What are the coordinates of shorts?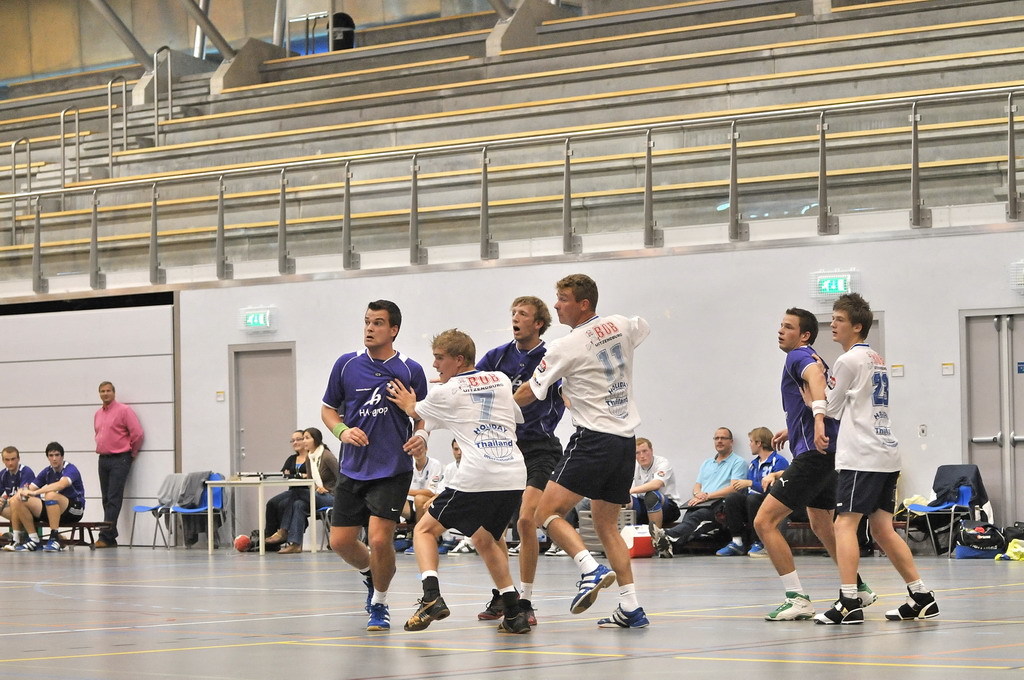
518,435,563,491.
